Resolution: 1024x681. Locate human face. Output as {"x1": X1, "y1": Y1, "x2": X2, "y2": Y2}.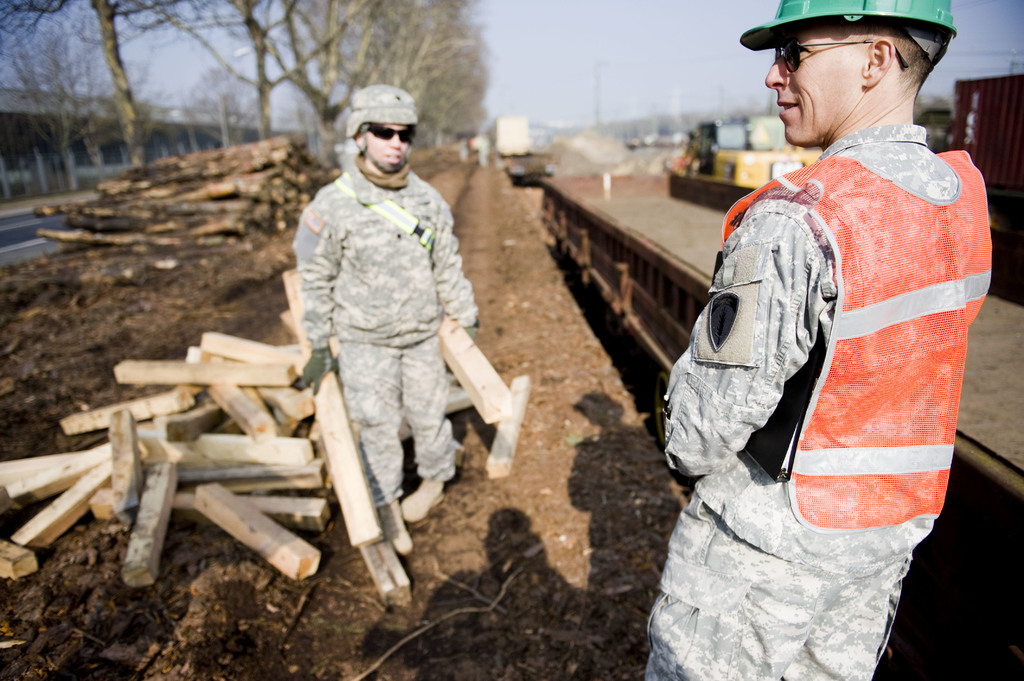
{"x1": 365, "y1": 119, "x2": 410, "y2": 169}.
